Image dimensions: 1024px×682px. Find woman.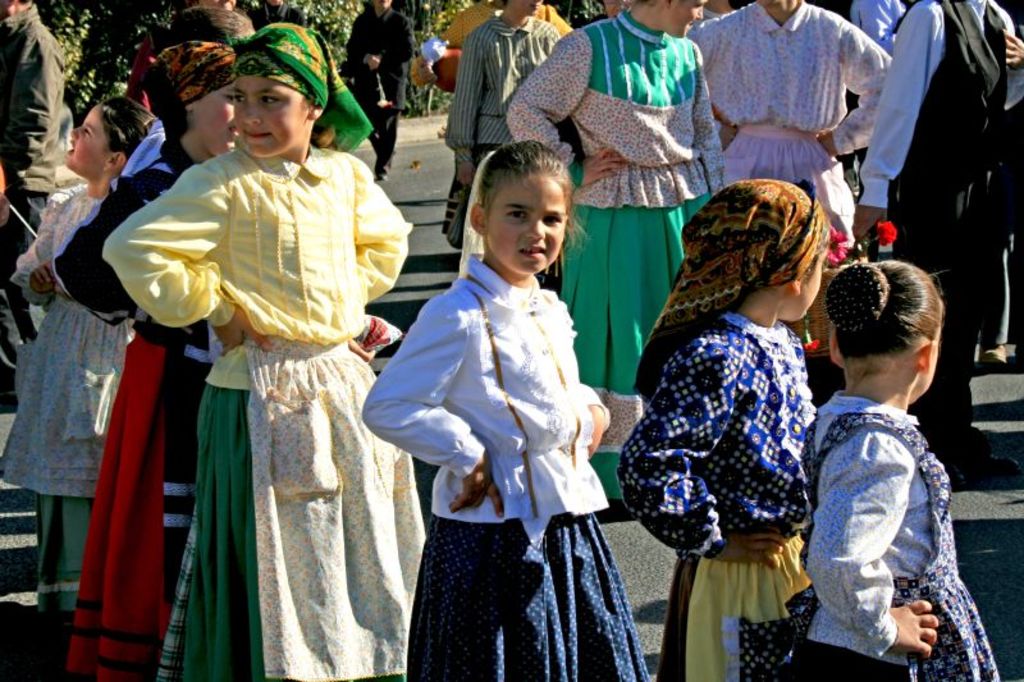
(682,0,901,237).
